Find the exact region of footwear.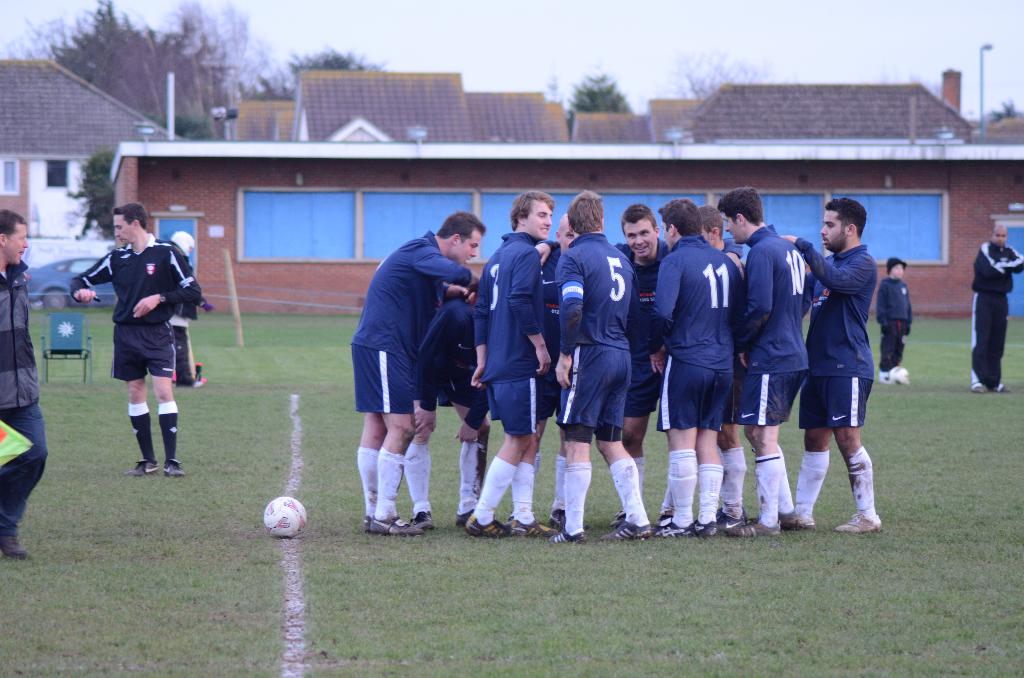
Exact region: [x1=370, y1=515, x2=425, y2=539].
